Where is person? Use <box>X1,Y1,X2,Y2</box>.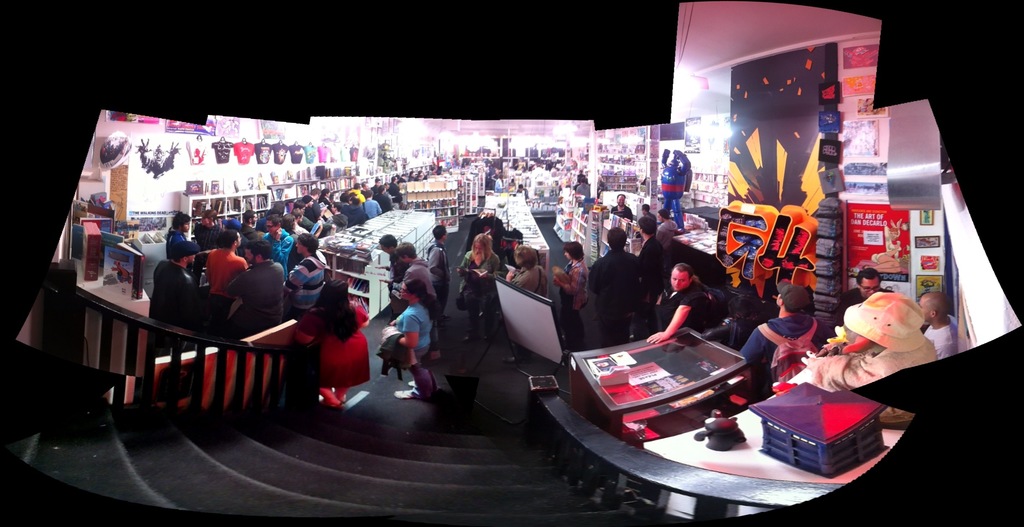
<box>586,224,644,352</box>.
